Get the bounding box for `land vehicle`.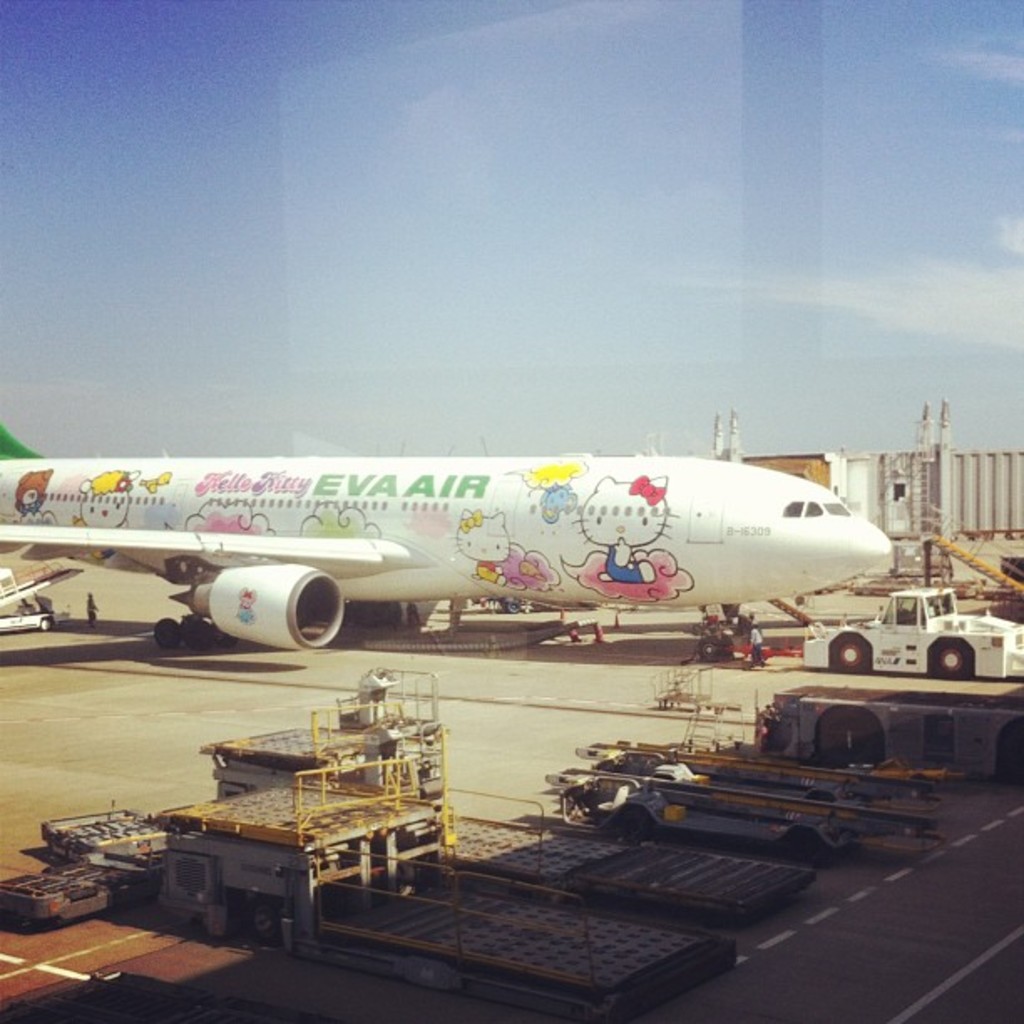
bbox=(0, 566, 79, 641).
